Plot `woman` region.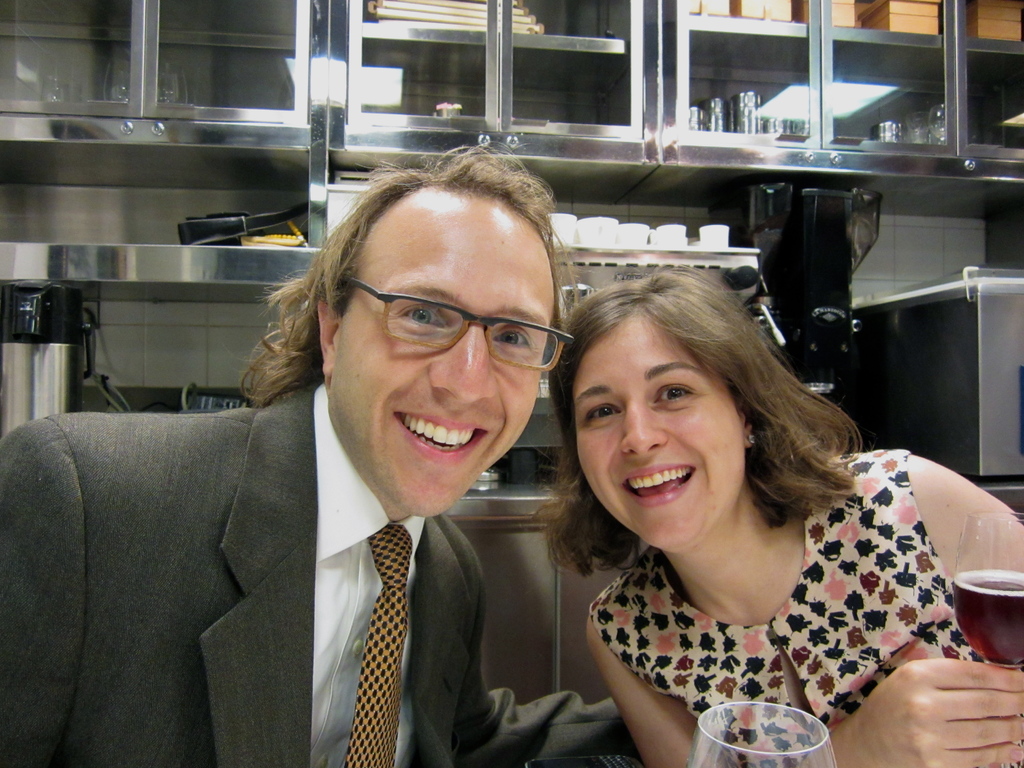
Plotted at [left=541, top=256, right=1023, bottom=767].
